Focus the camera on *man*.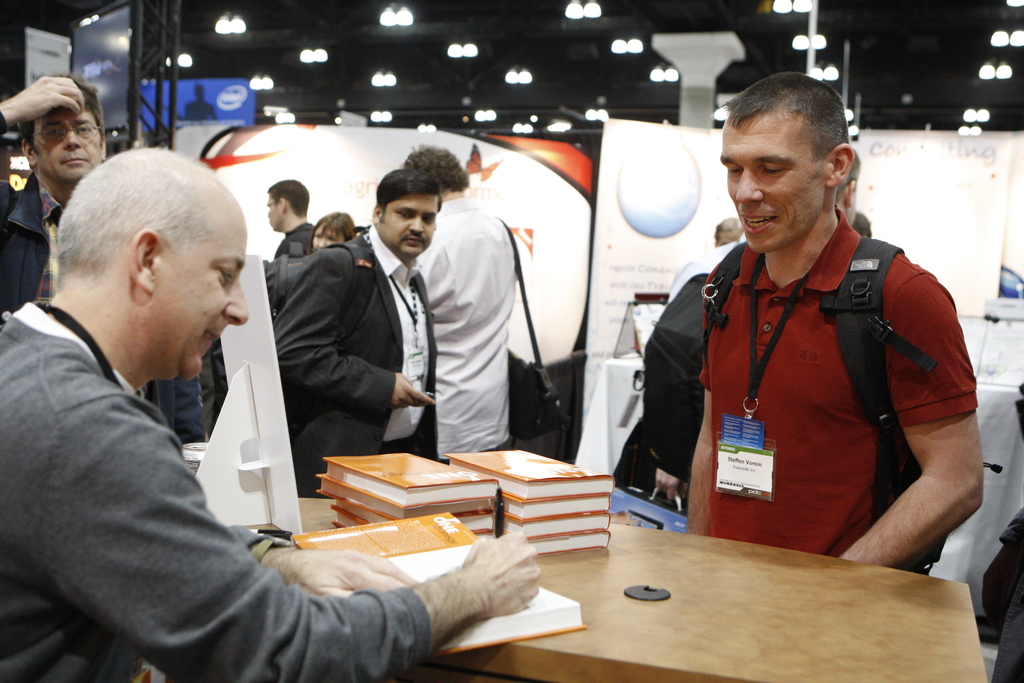
Focus region: box(0, 77, 209, 445).
